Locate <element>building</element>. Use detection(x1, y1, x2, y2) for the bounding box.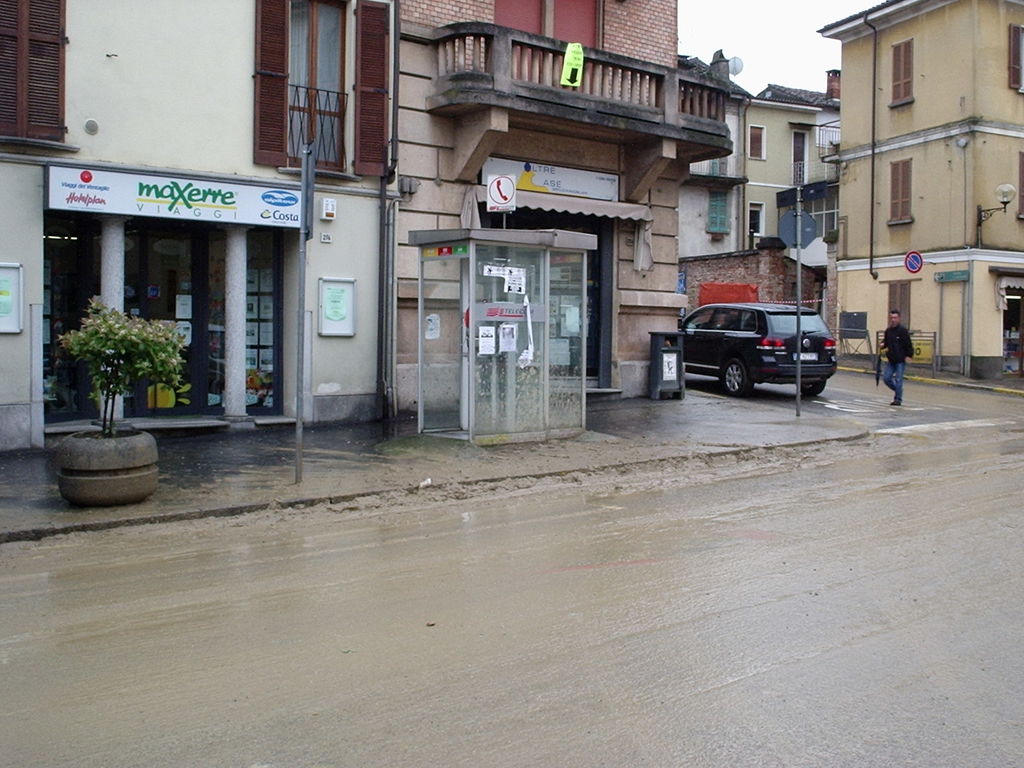
detection(397, 0, 678, 415).
